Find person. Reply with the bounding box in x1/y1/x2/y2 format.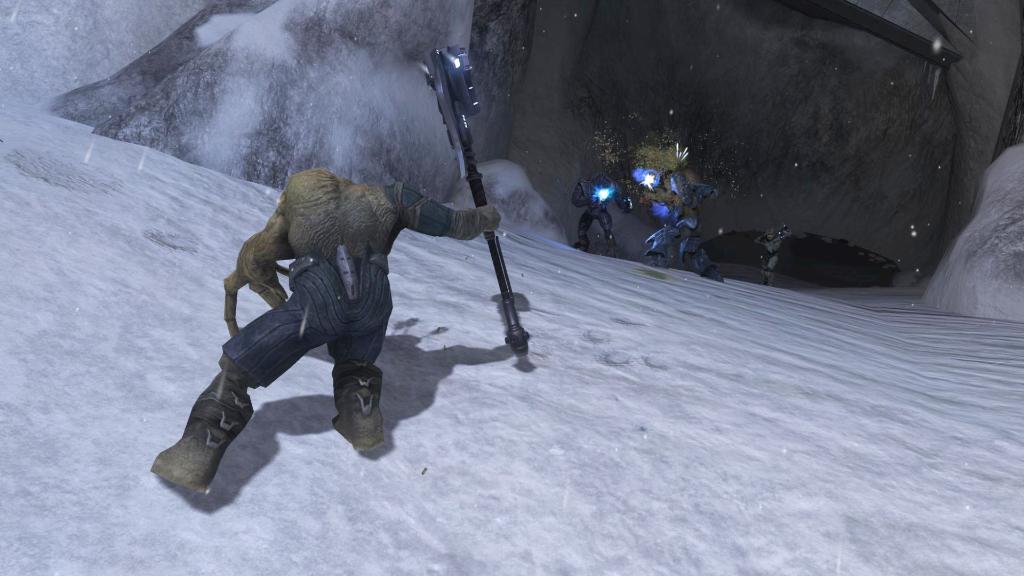
148/167/504/495.
